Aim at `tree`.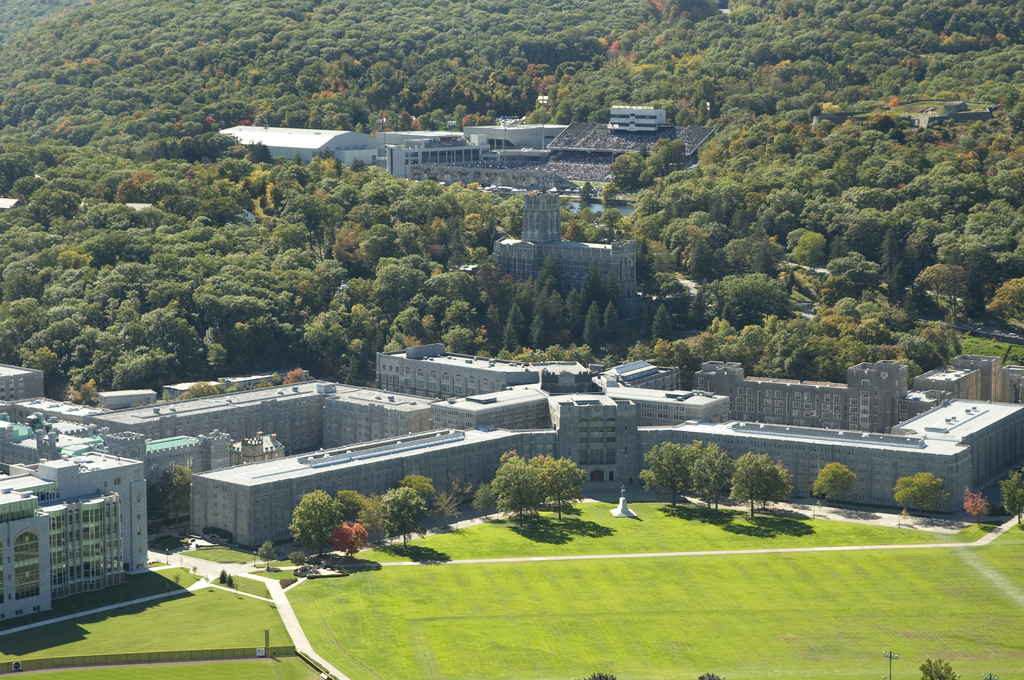
Aimed at rect(964, 485, 989, 523).
